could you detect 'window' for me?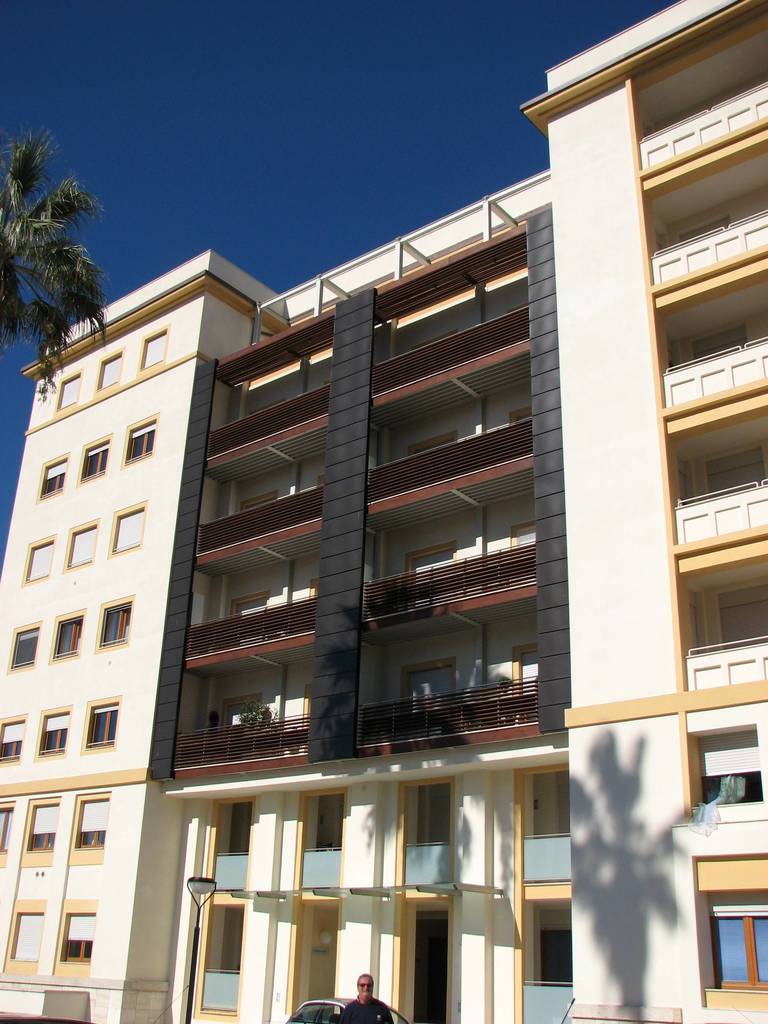
Detection result: 518:762:575:886.
